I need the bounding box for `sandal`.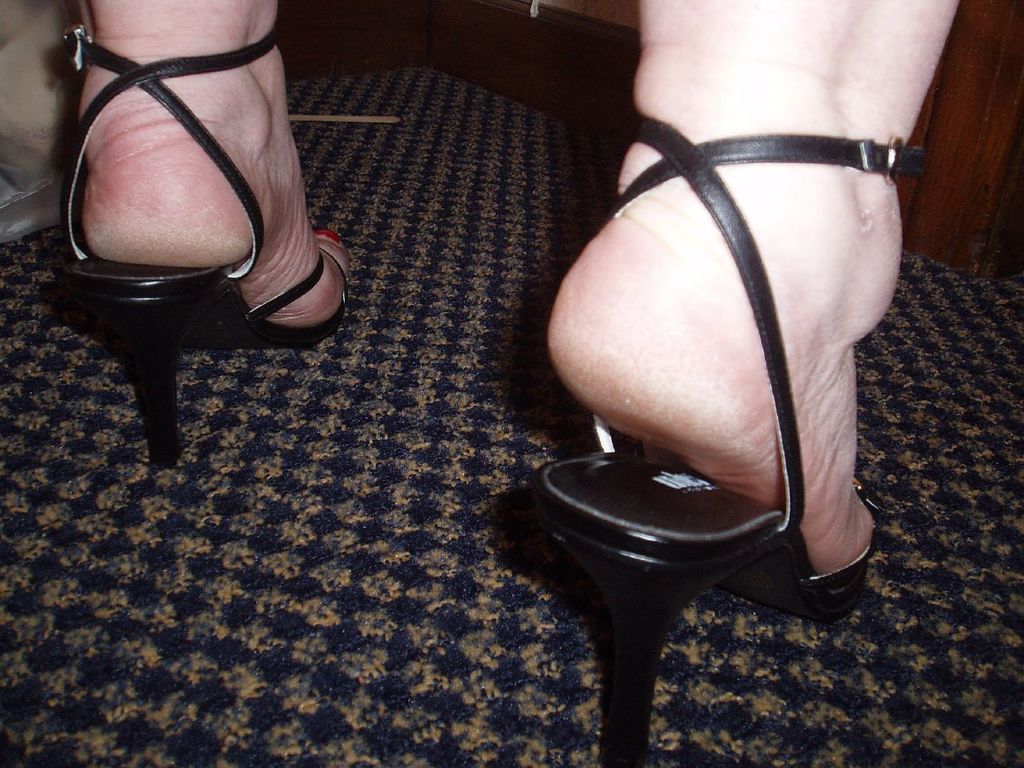
Here it is: locate(530, 108, 921, 767).
